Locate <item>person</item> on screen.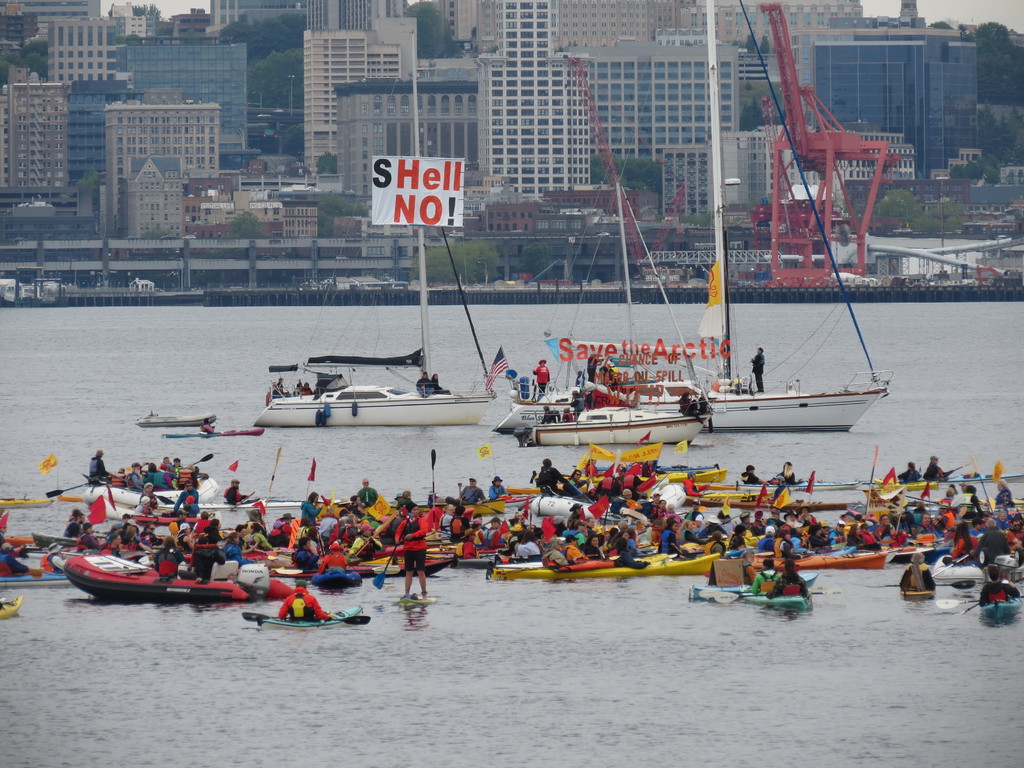
On screen at <box>532,357,552,401</box>.
